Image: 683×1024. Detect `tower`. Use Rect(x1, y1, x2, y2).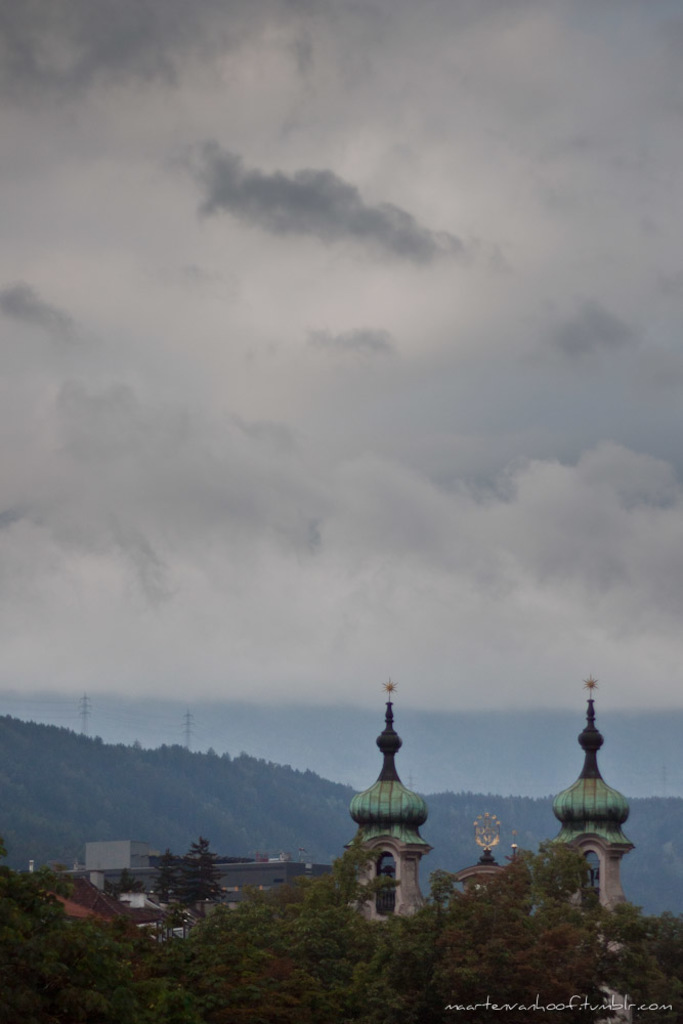
Rect(554, 693, 634, 926).
